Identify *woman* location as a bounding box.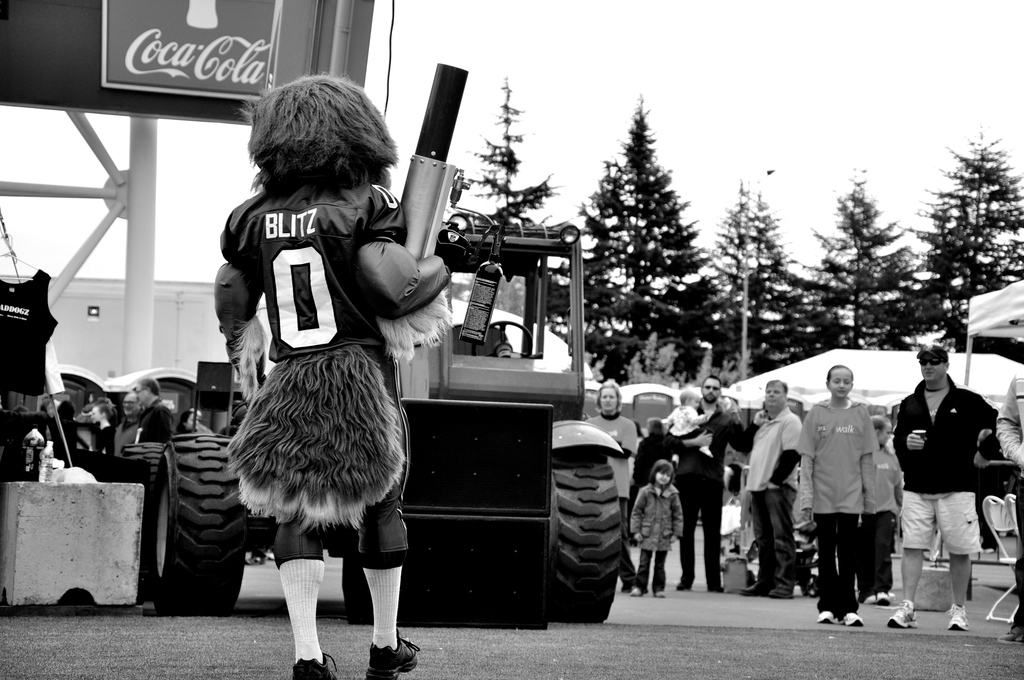
bbox(177, 408, 196, 437).
